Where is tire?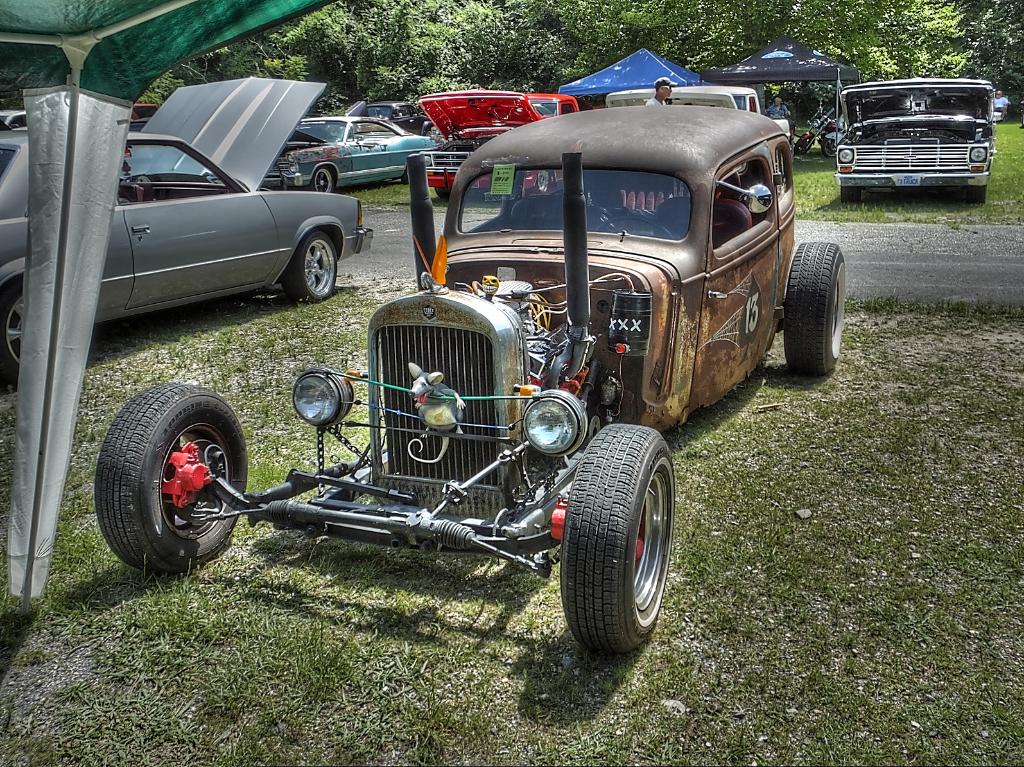
bbox=(967, 188, 989, 204).
